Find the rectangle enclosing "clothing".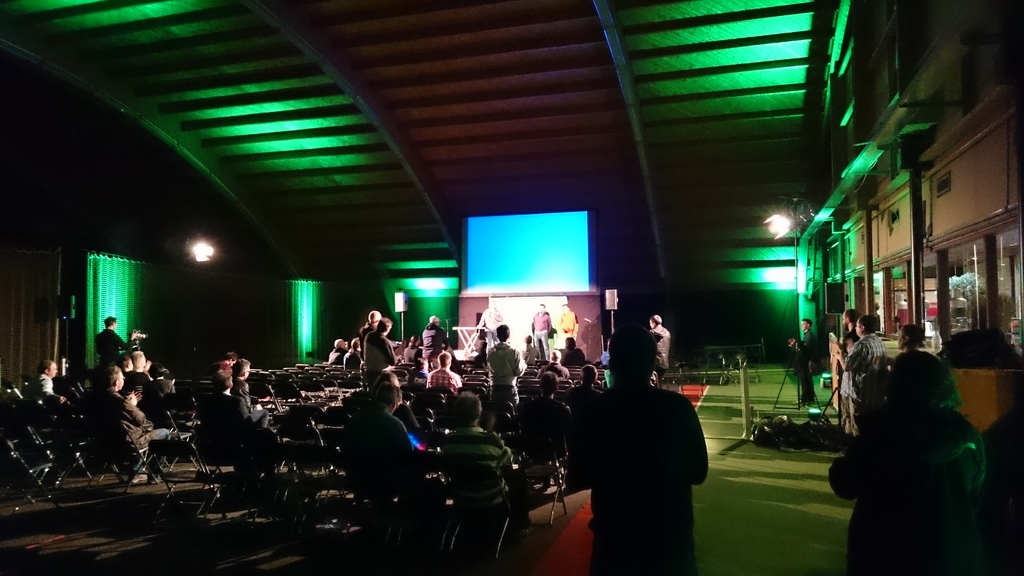
bbox=[404, 345, 422, 363].
